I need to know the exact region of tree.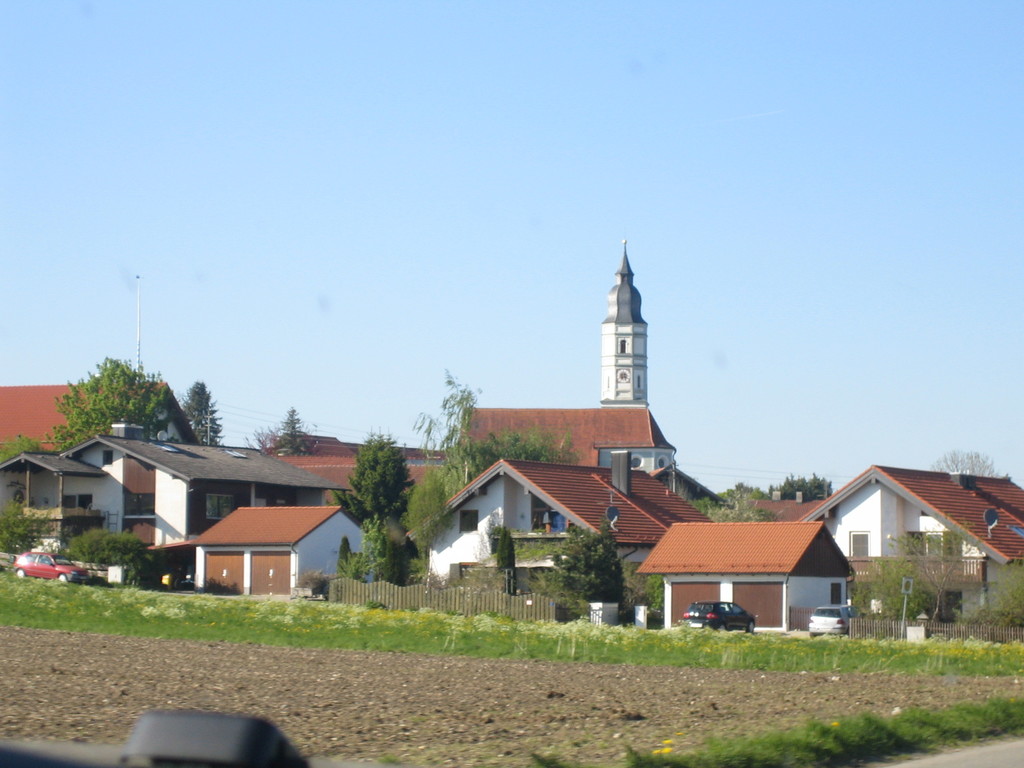
Region: 884/515/976/623.
